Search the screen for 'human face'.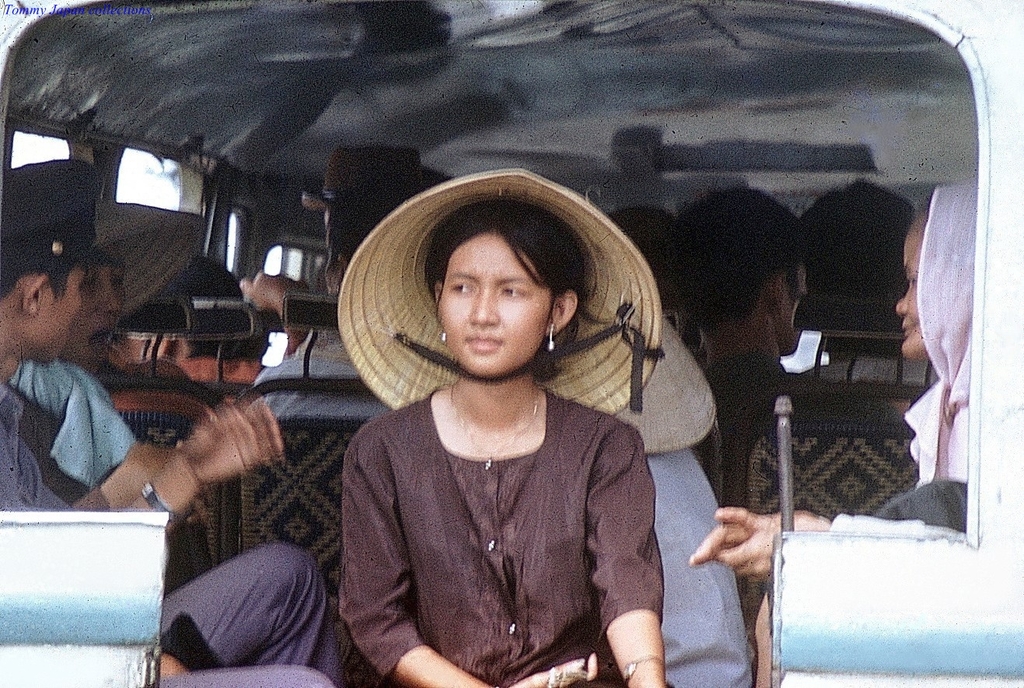
Found at left=71, top=253, right=128, bottom=366.
